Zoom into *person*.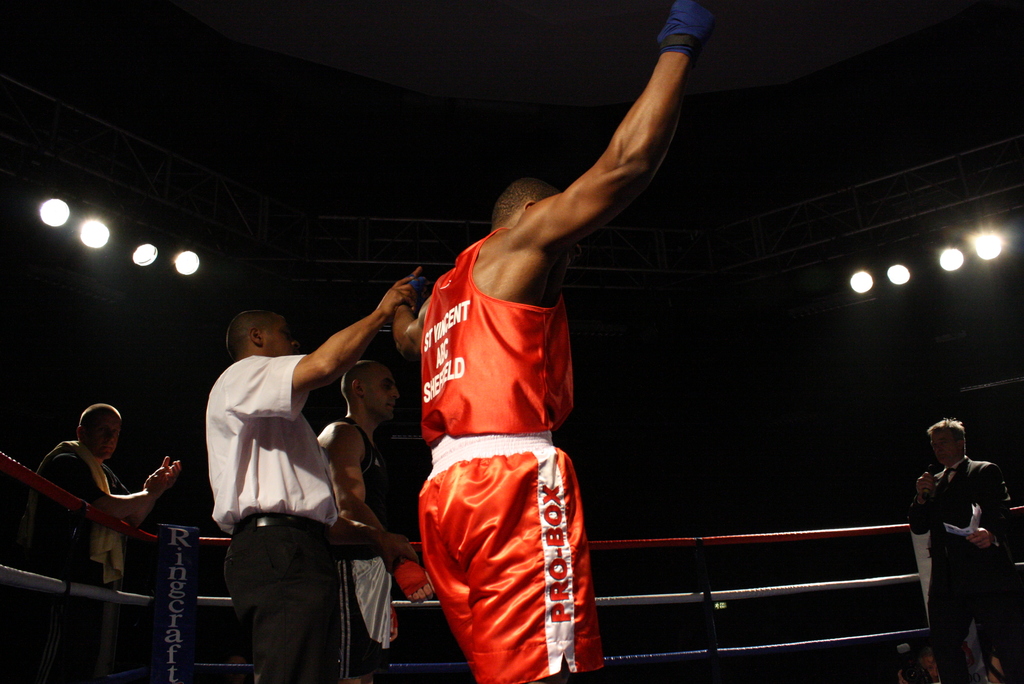
Zoom target: (x1=387, y1=0, x2=724, y2=683).
